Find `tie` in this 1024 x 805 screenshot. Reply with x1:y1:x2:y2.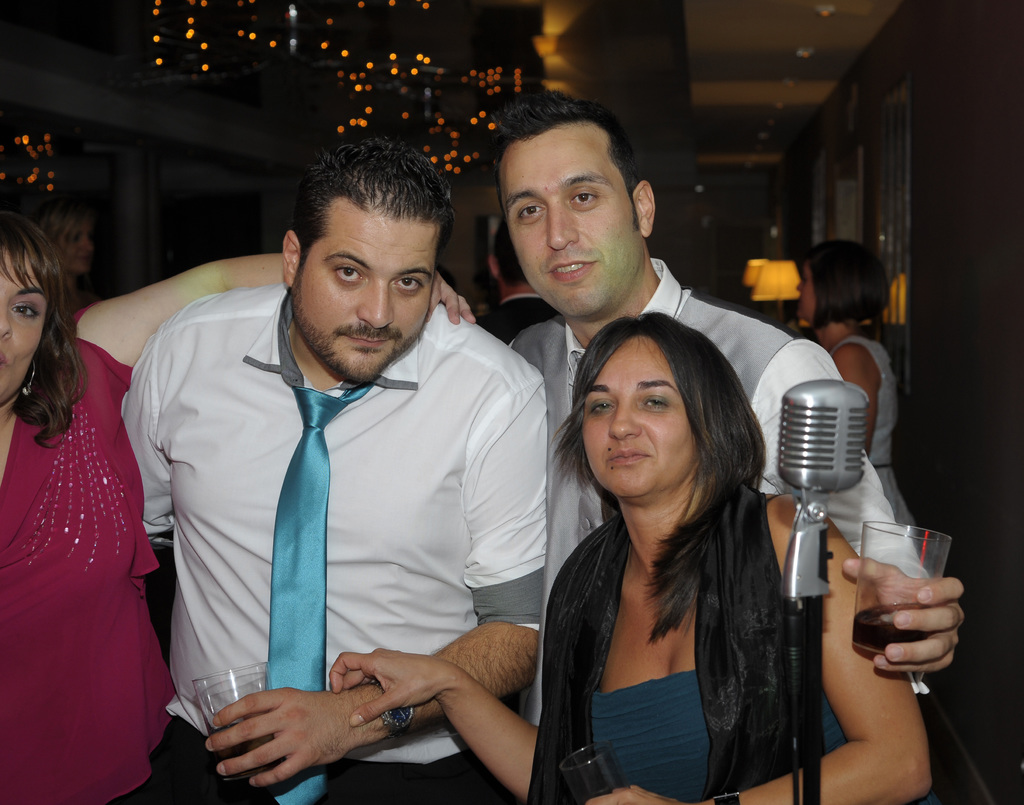
260:383:368:804.
